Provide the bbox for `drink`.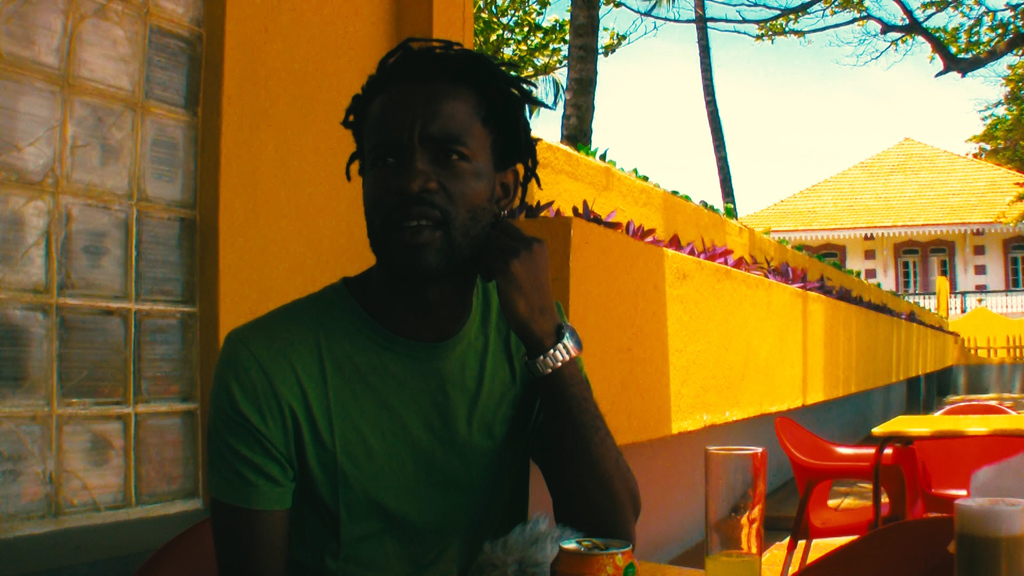
[left=950, top=493, right=1023, bottom=575].
